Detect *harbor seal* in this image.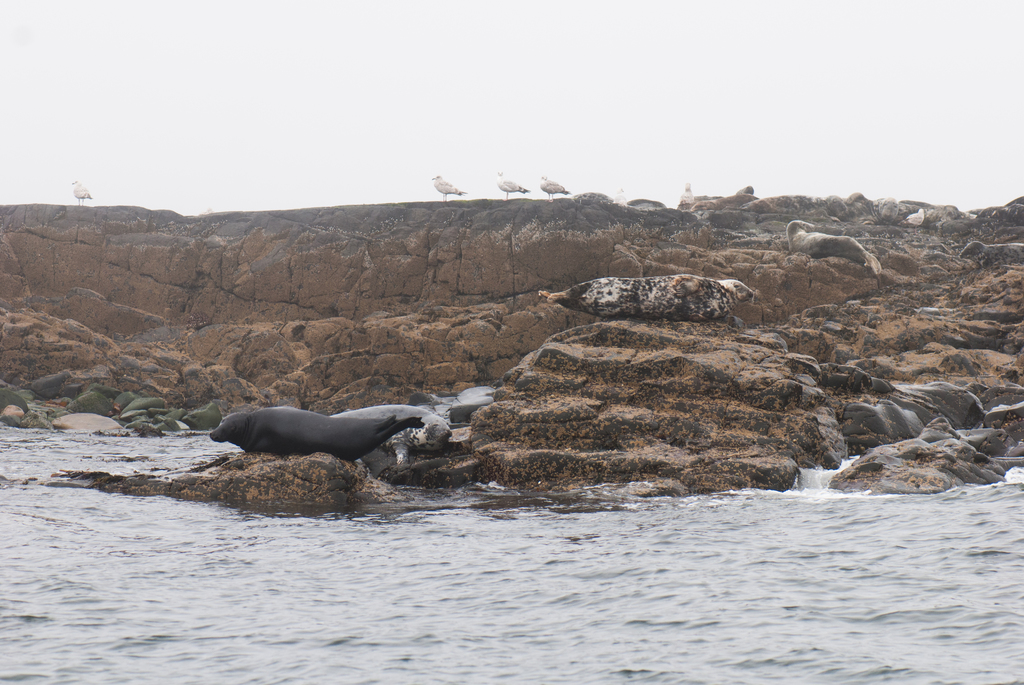
Detection: rect(209, 409, 424, 461).
